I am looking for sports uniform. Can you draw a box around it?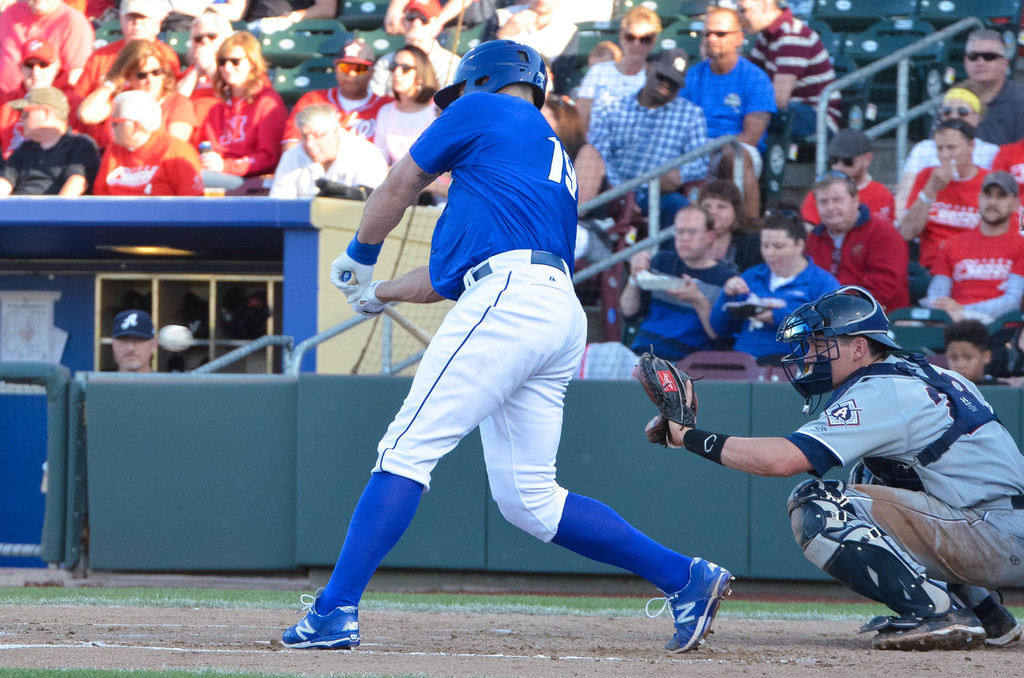
Sure, the bounding box is 571:55:661:126.
